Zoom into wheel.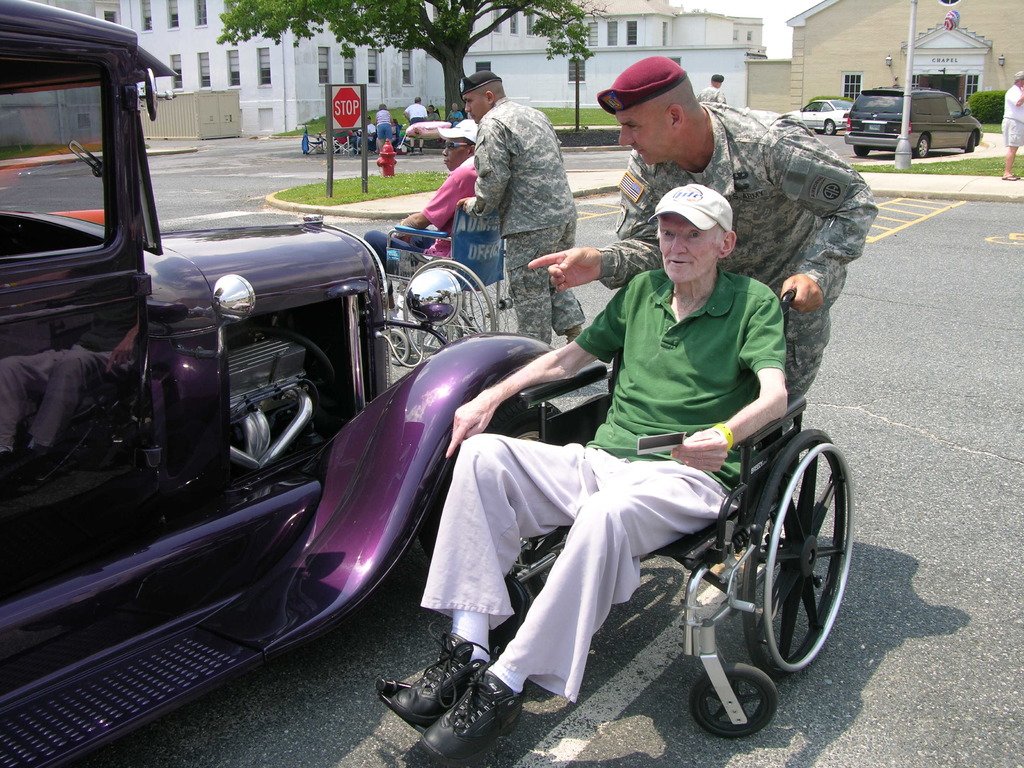
Zoom target: (396, 248, 506, 379).
